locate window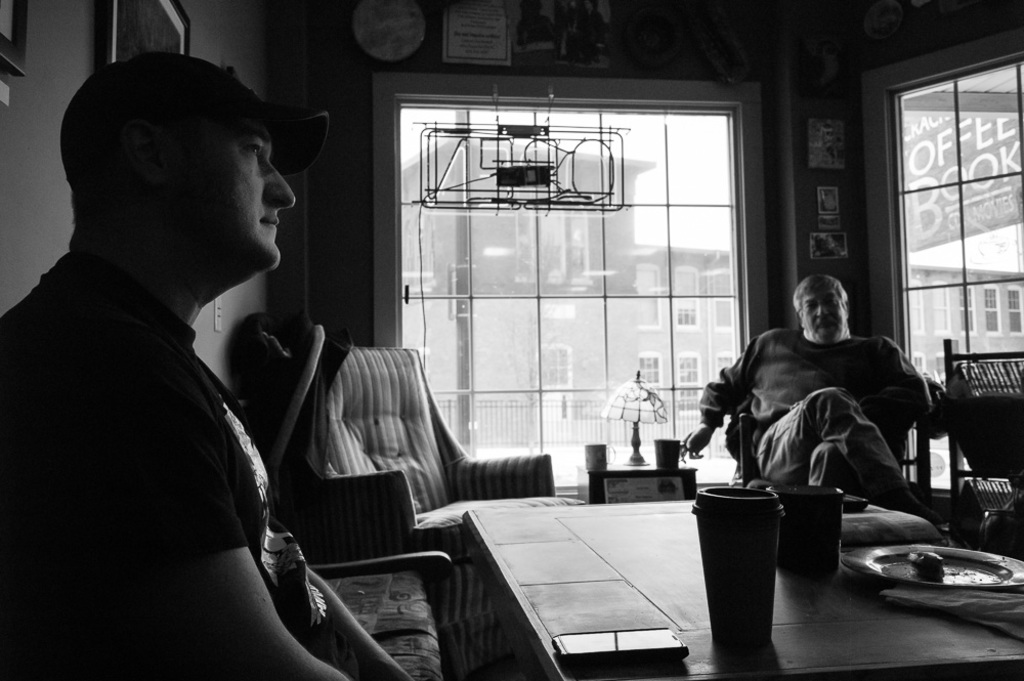
Rect(514, 209, 540, 282)
